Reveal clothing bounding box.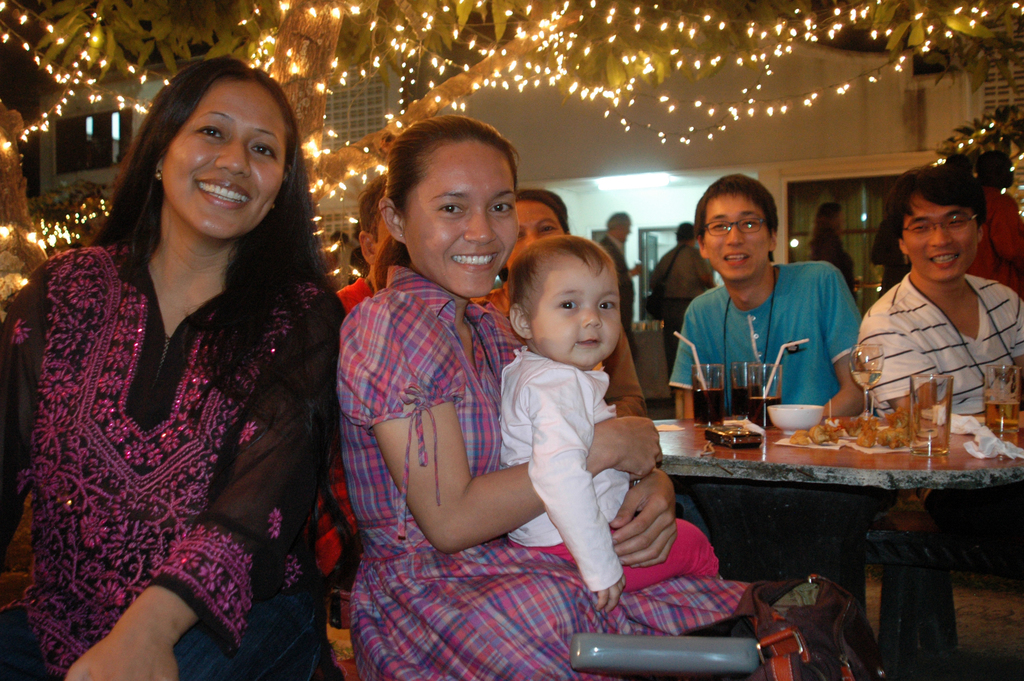
Revealed: x1=669 y1=261 x2=871 y2=404.
